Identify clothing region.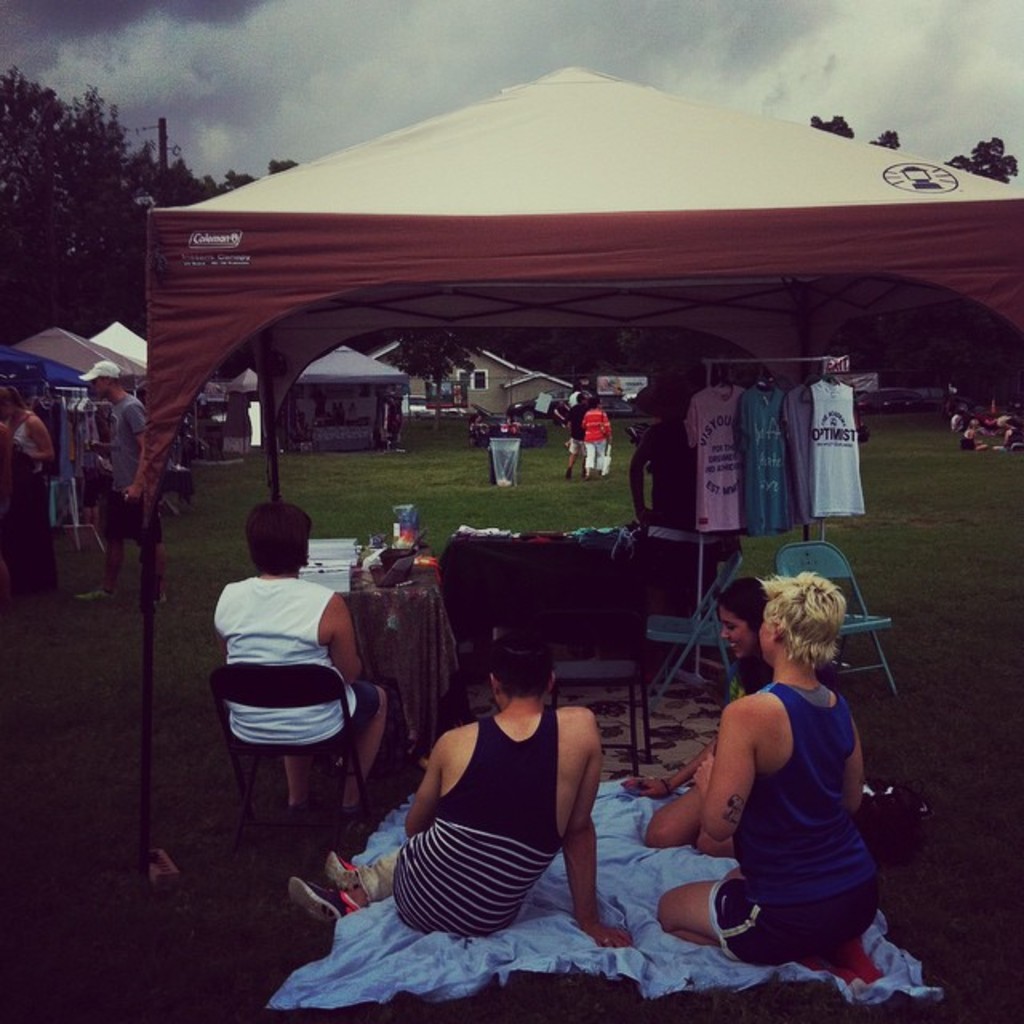
Region: l=581, t=405, r=616, b=467.
